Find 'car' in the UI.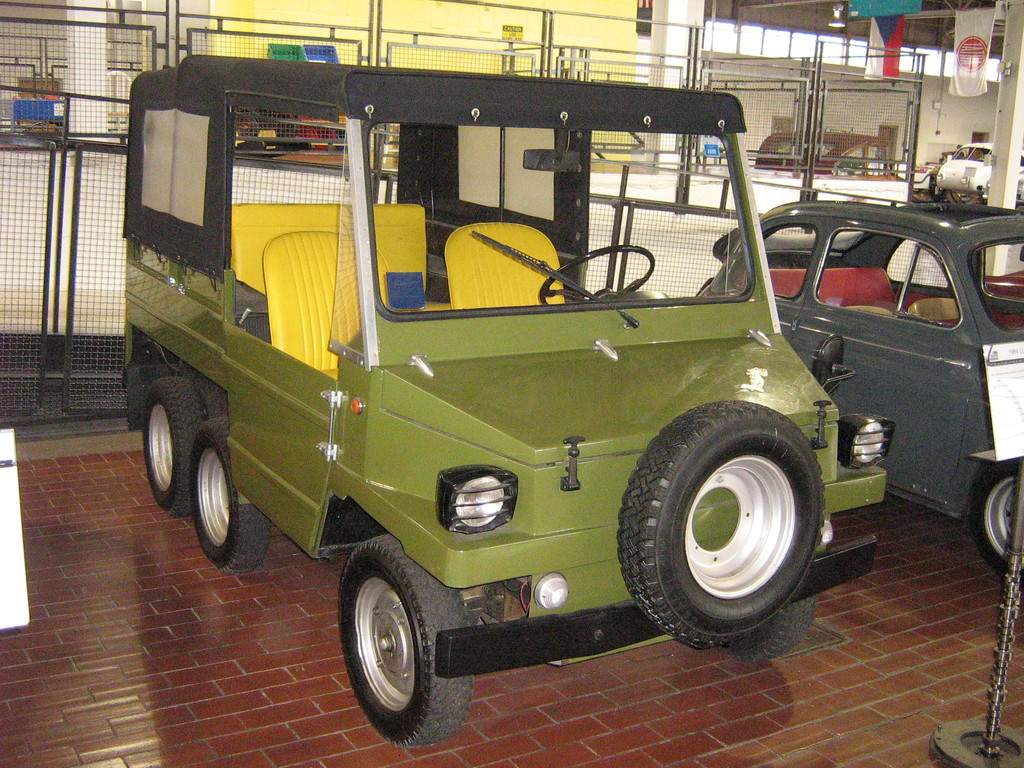
UI element at 695,200,1023,572.
